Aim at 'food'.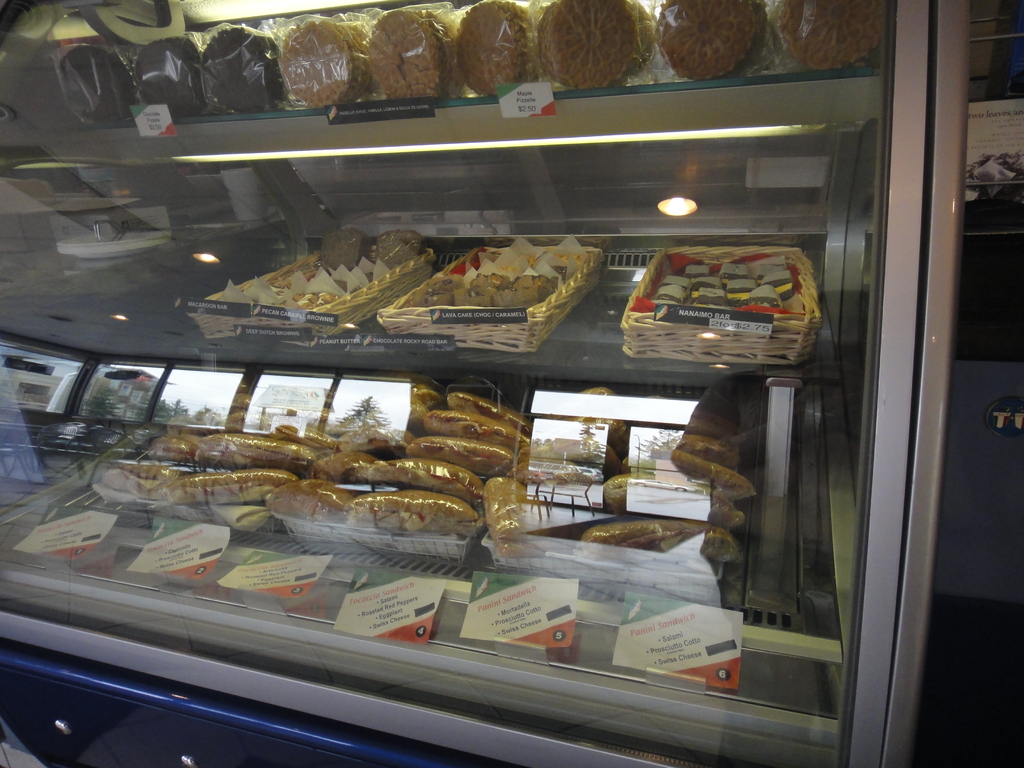
Aimed at 138,30,202,114.
